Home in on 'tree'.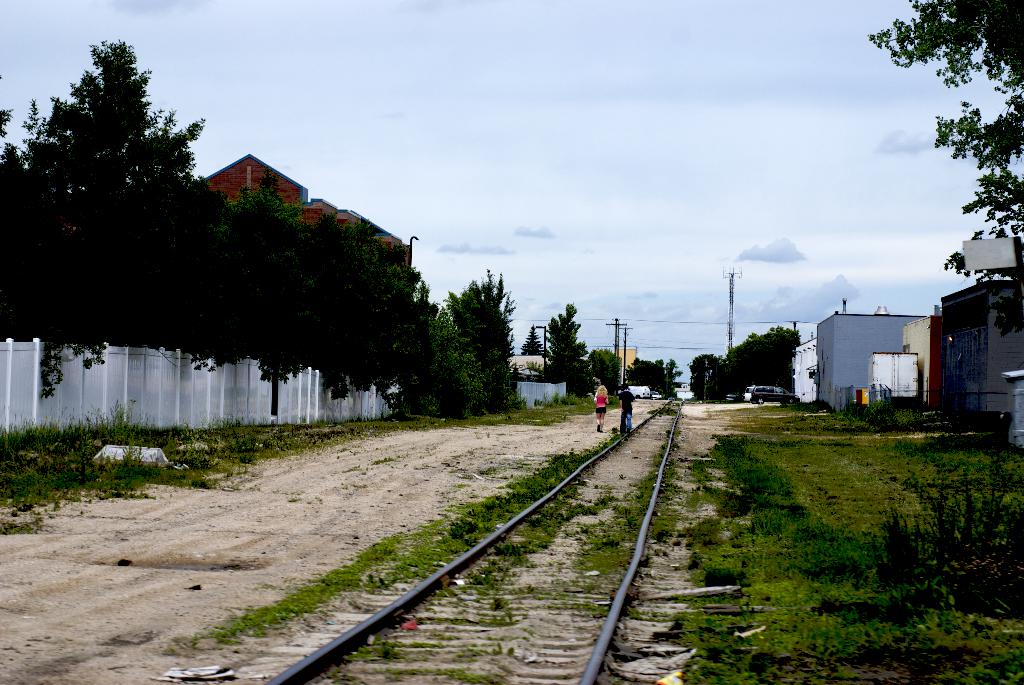
Homed in at <box>869,0,1023,337</box>.
